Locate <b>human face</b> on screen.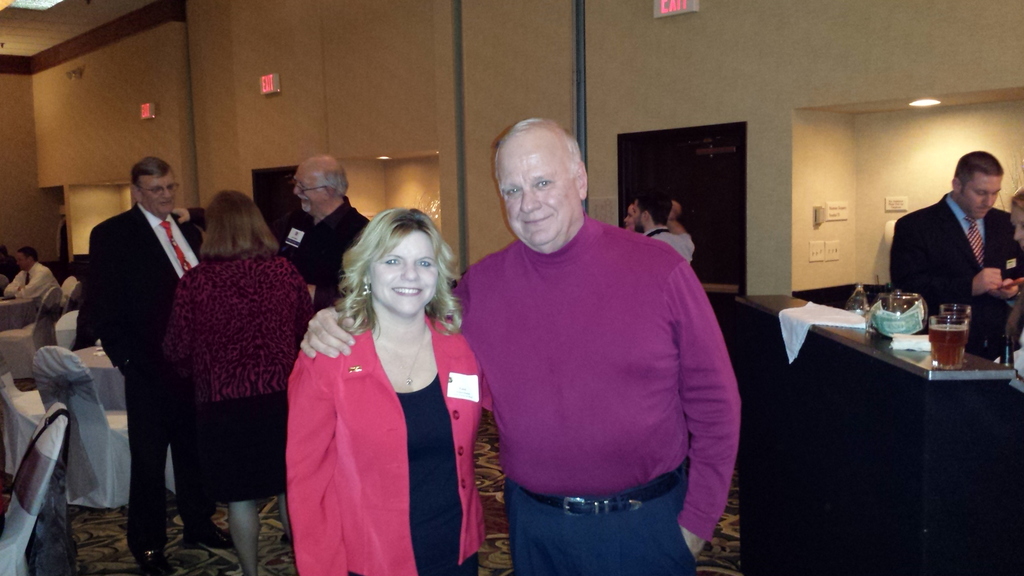
On screen at 15 253 30 270.
